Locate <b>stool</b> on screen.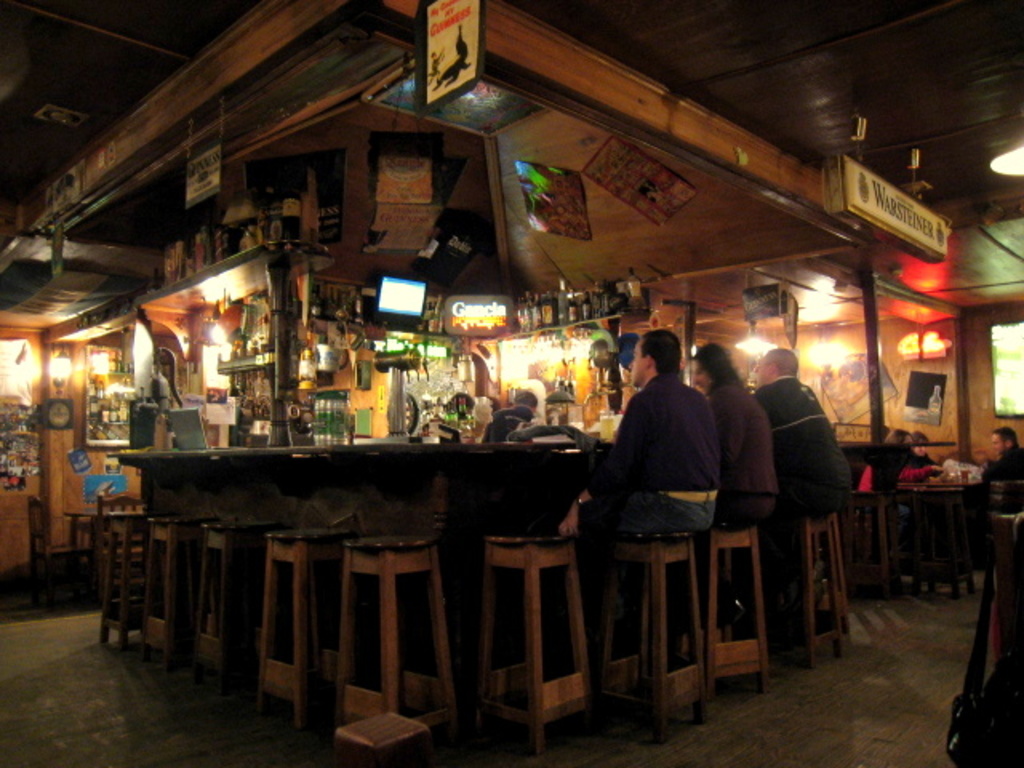
On screen at (left=342, top=531, right=470, bottom=734).
